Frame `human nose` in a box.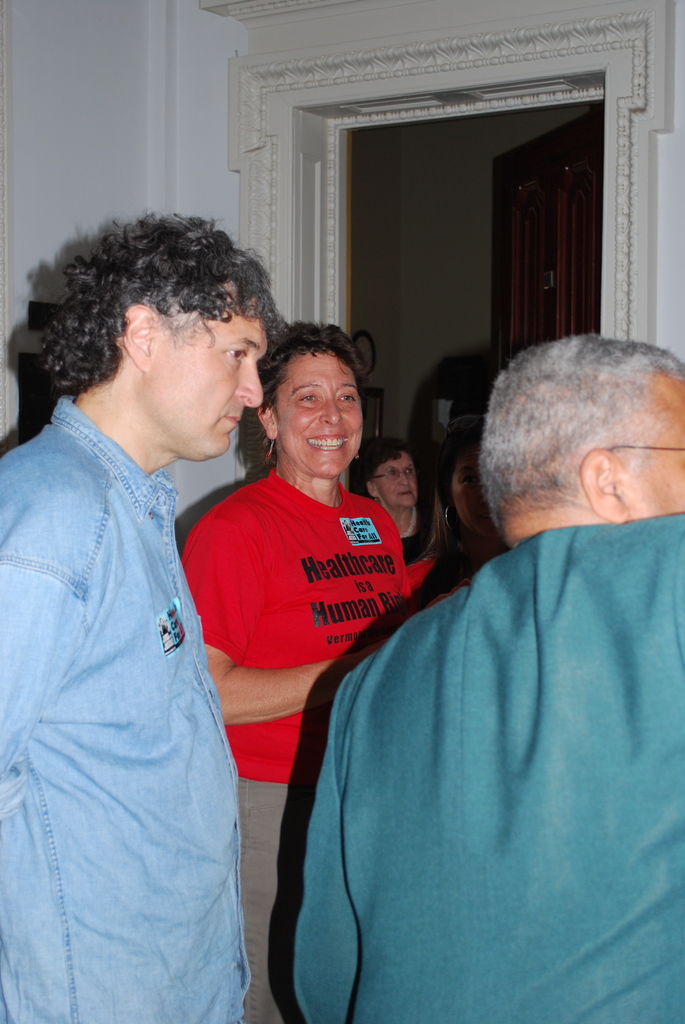
(238,361,262,408).
